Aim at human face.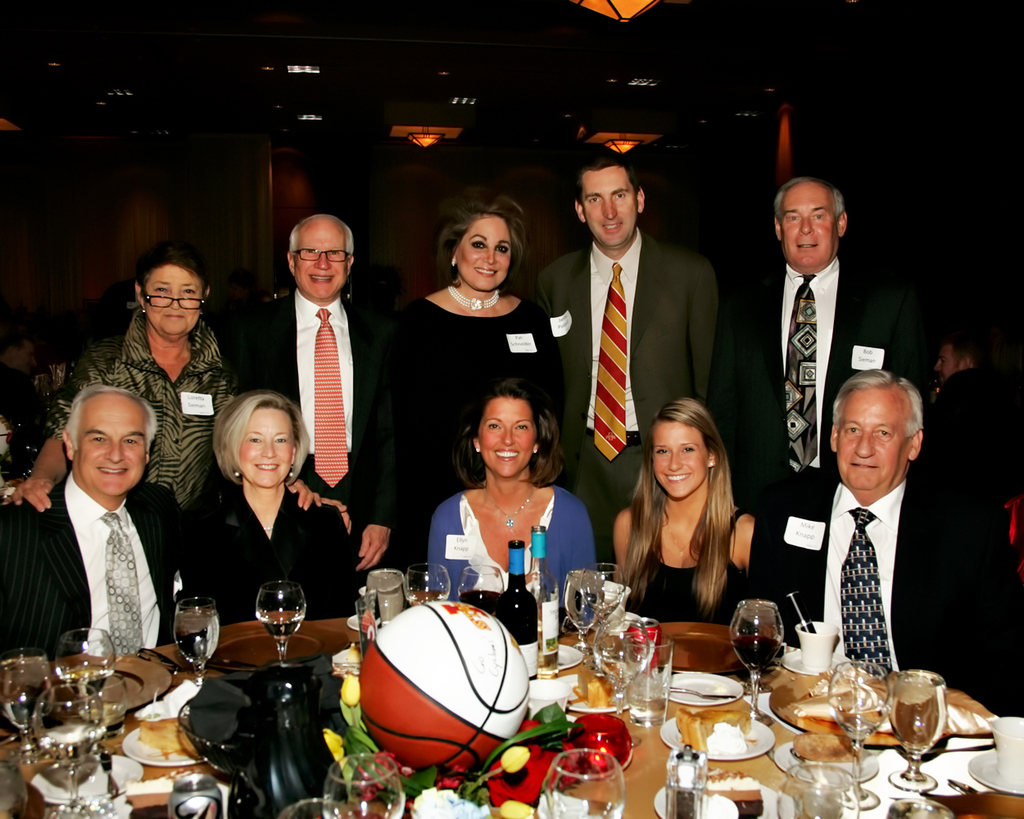
Aimed at 294 229 347 303.
